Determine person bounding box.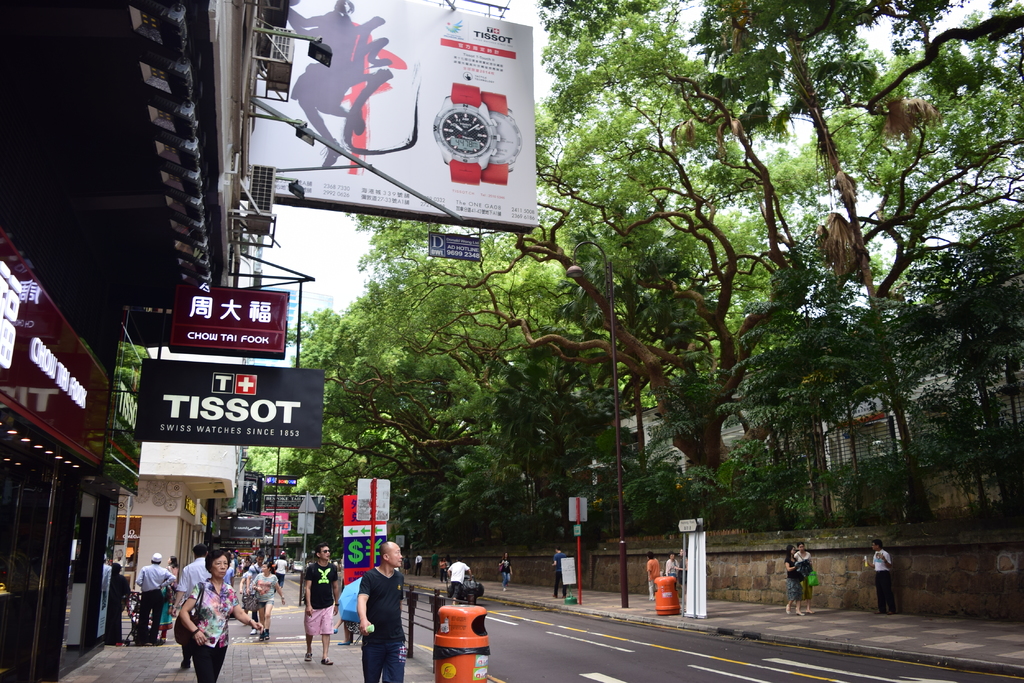
Determined: {"left": 440, "top": 557, "right": 447, "bottom": 583}.
